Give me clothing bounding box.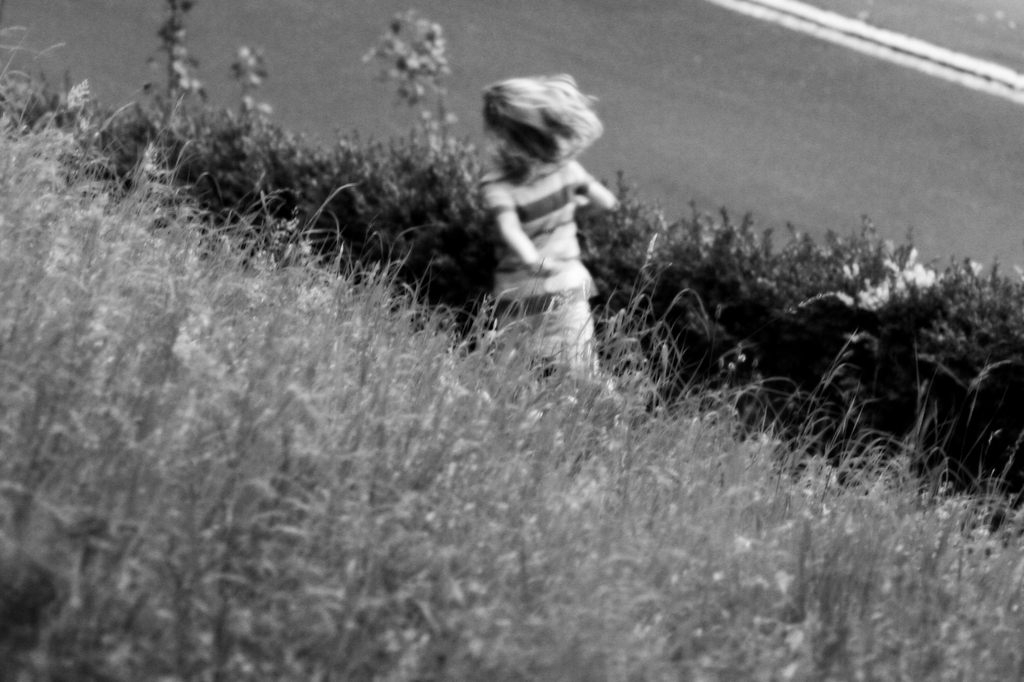
detection(467, 69, 628, 360).
